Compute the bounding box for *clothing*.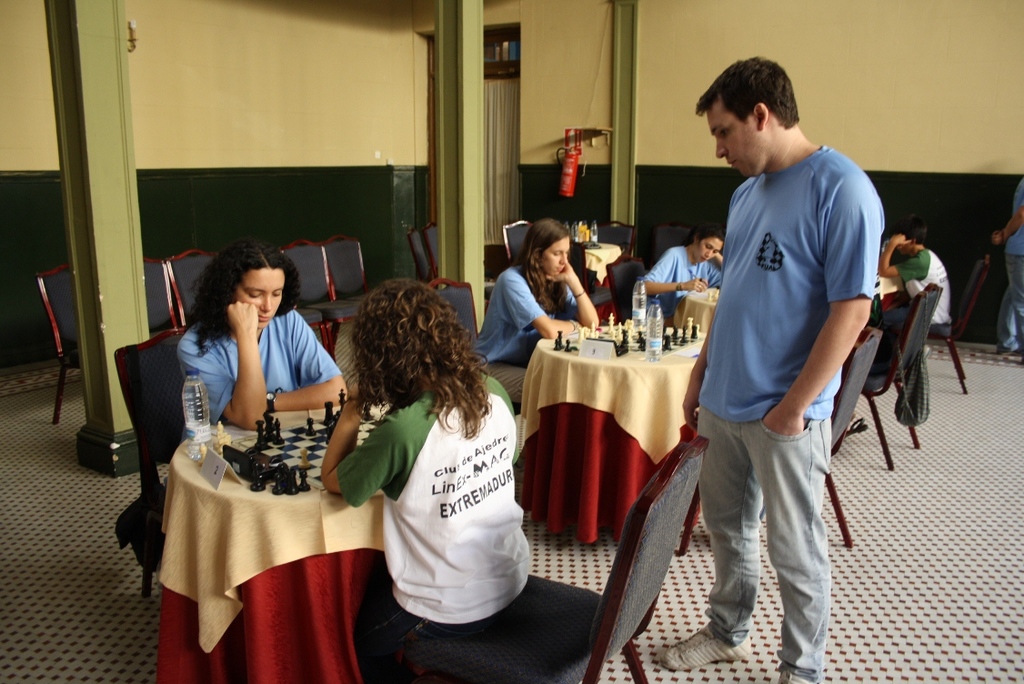
locate(336, 370, 530, 654).
